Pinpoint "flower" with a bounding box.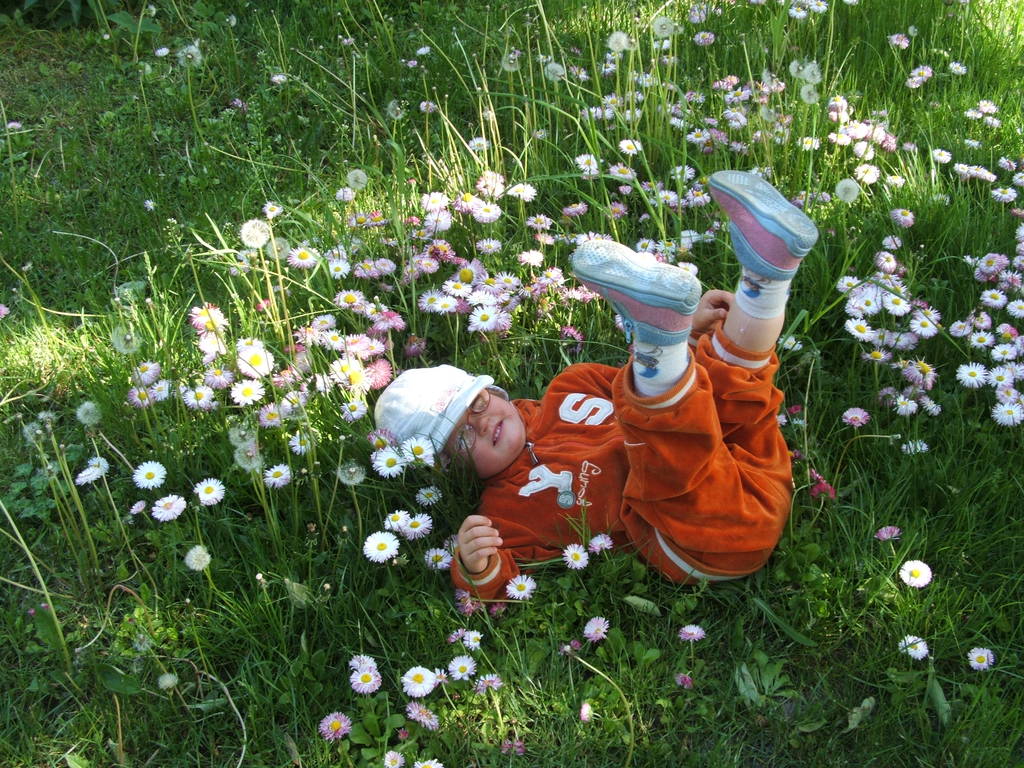
[left=413, top=486, right=440, bottom=505].
